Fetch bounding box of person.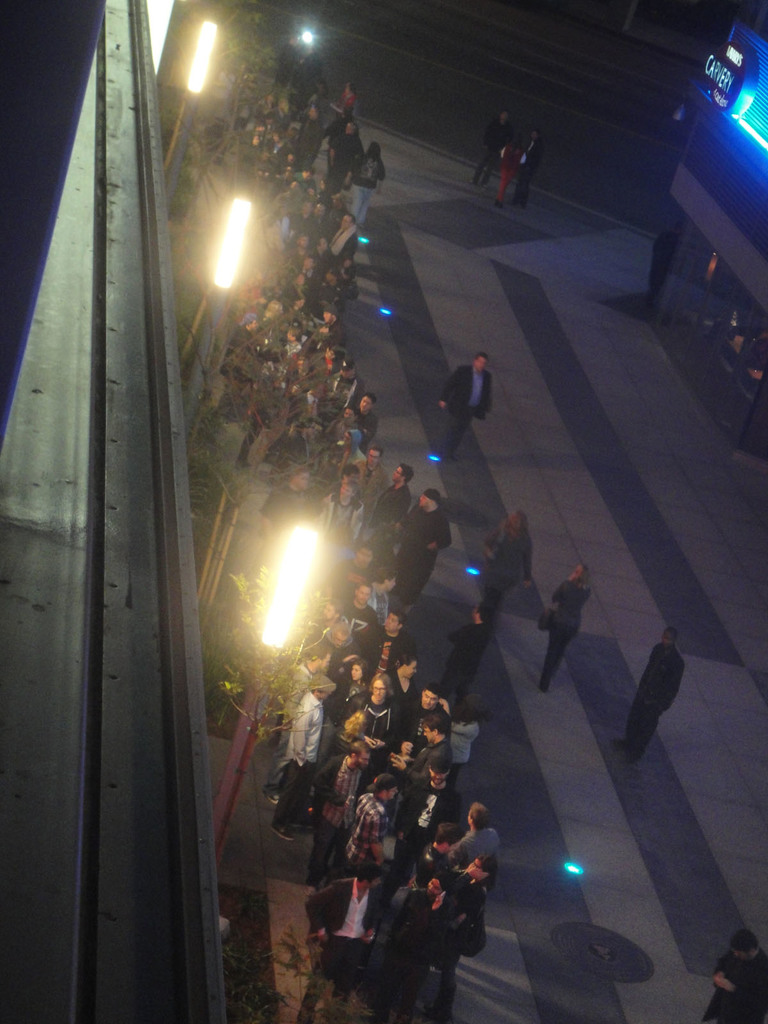
Bbox: BBox(445, 597, 492, 704).
